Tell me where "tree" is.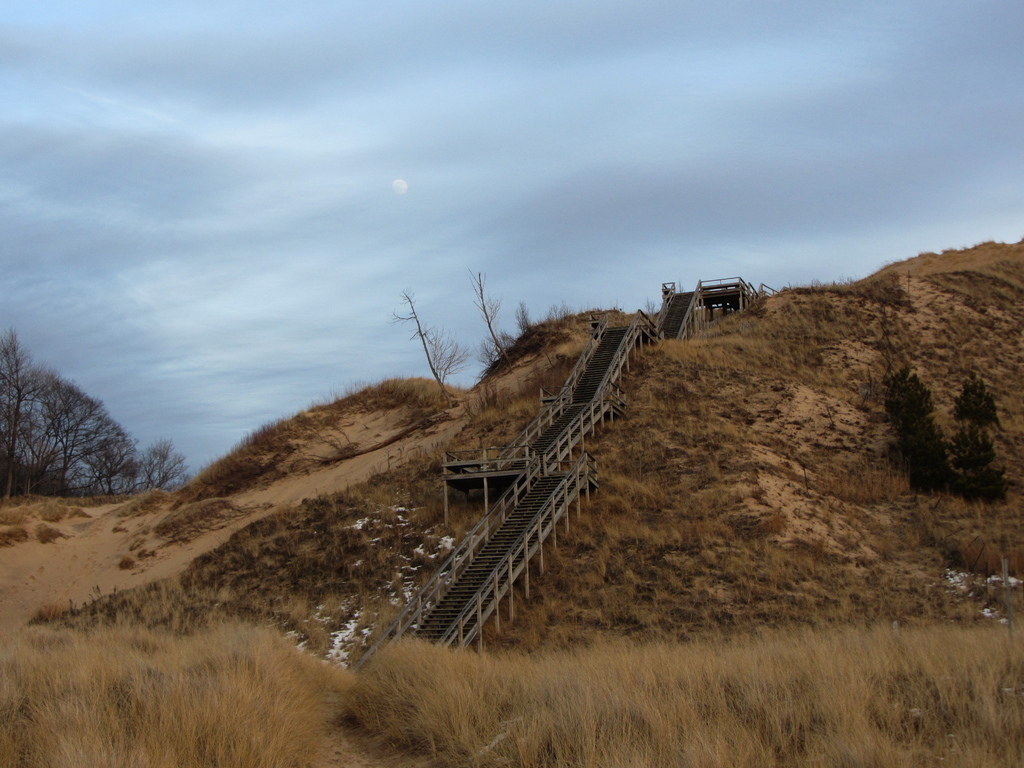
"tree" is at x1=887 y1=367 x2=950 y2=492.
